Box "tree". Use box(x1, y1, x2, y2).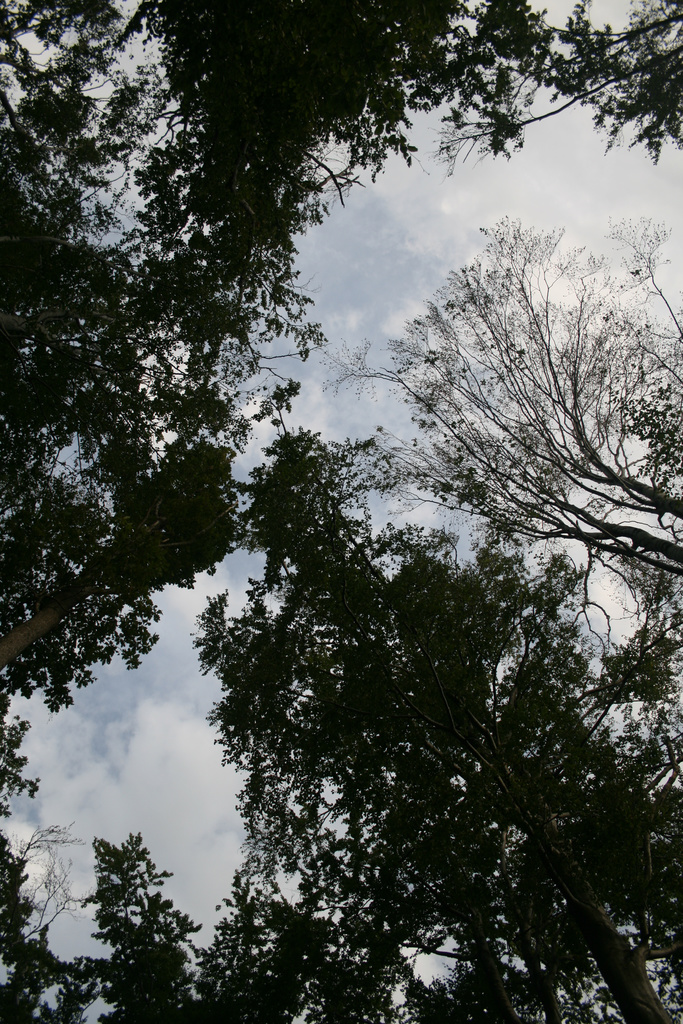
box(307, 222, 682, 652).
